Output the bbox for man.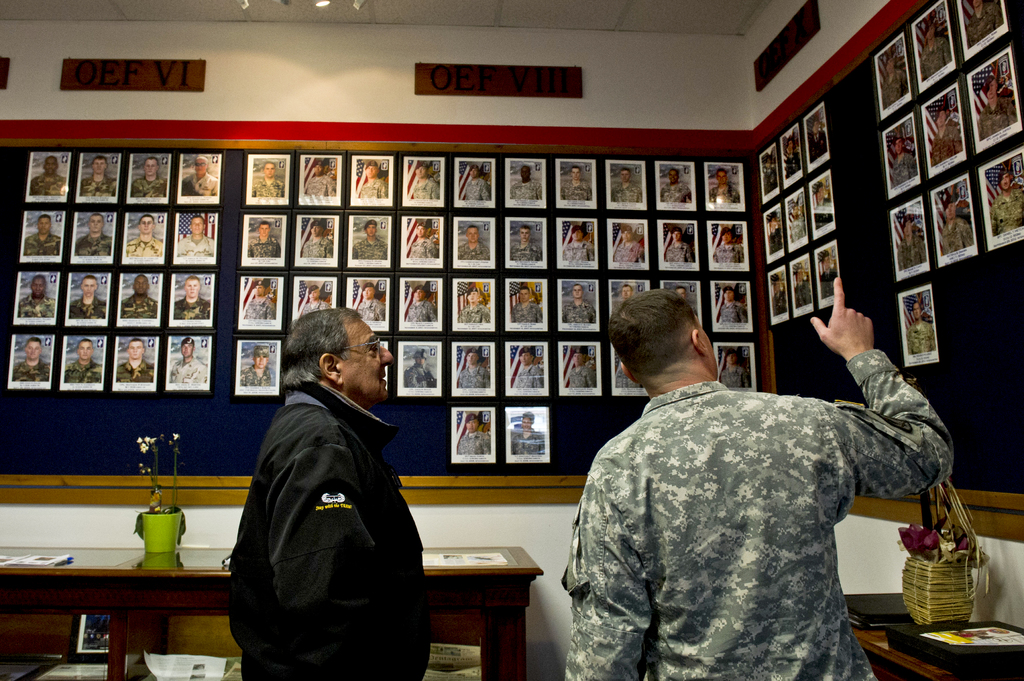
(967, 0, 1004, 43).
